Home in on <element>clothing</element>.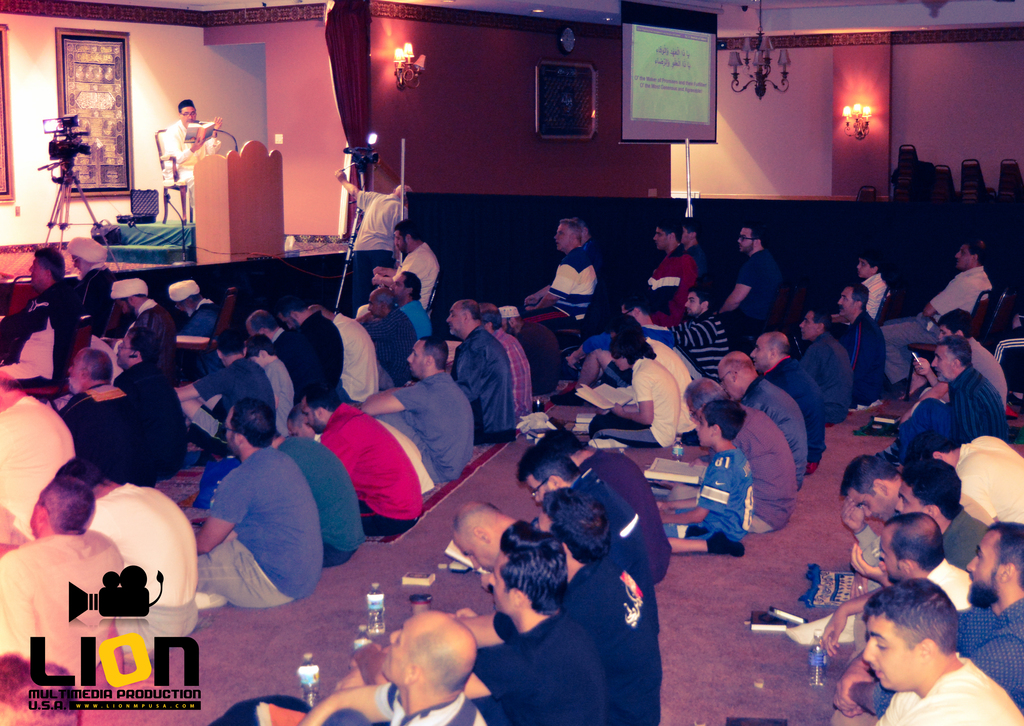
Homed in at bbox=(367, 306, 414, 384).
